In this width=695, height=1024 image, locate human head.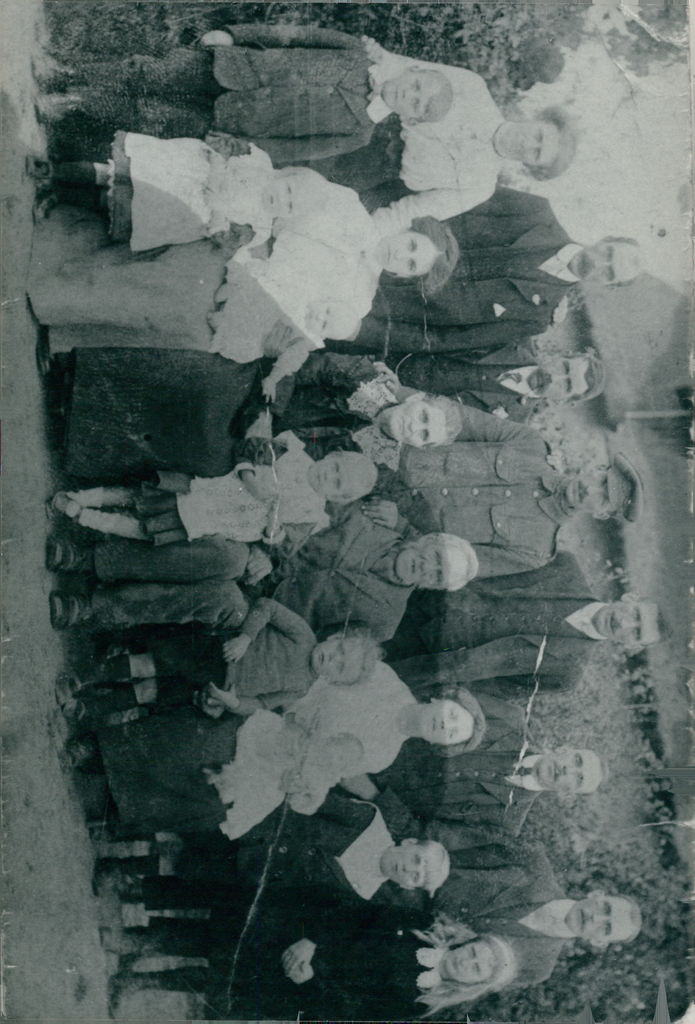
Bounding box: (571, 888, 645, 955).
